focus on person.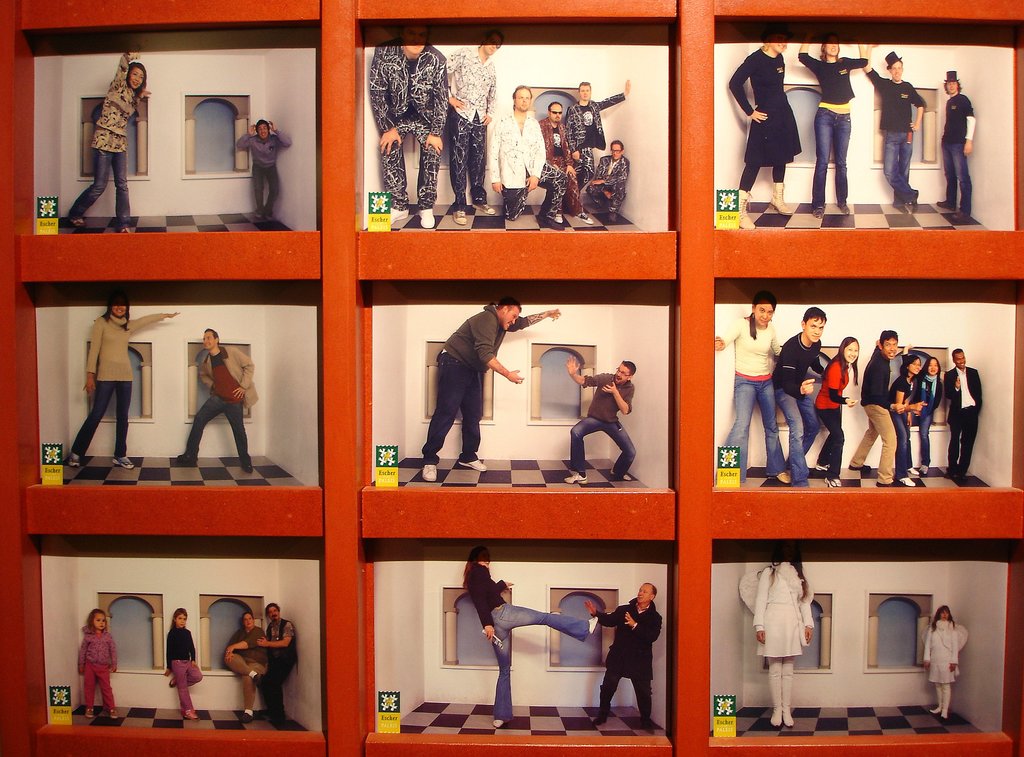
Focused at select_region(862, 43, 924, 209).
